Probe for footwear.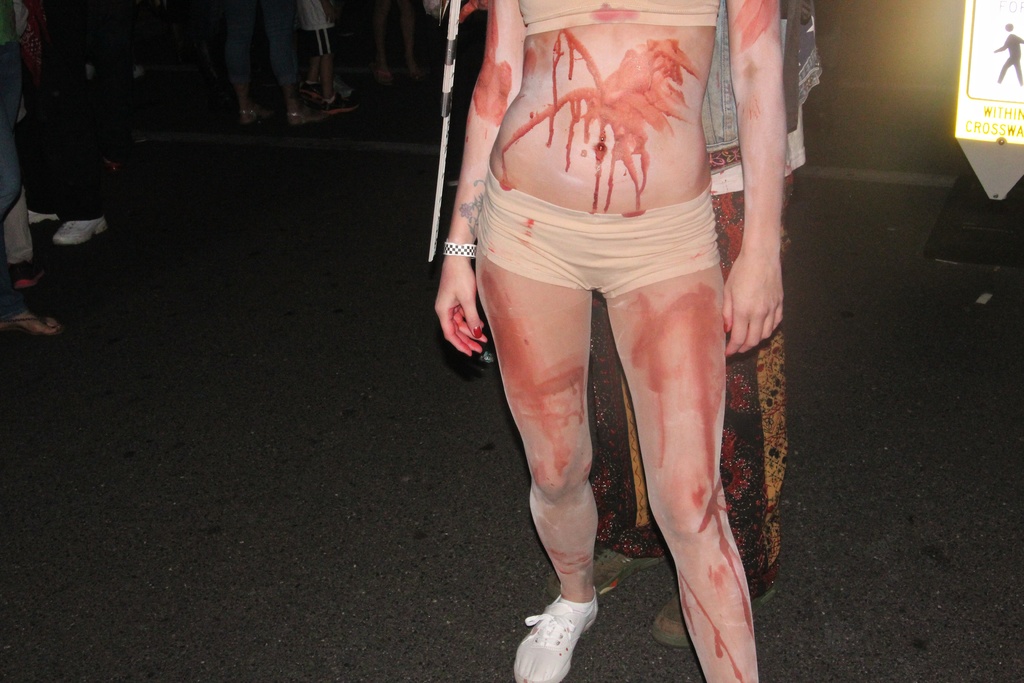
Probe result: box(515, 594, 600, 682).
